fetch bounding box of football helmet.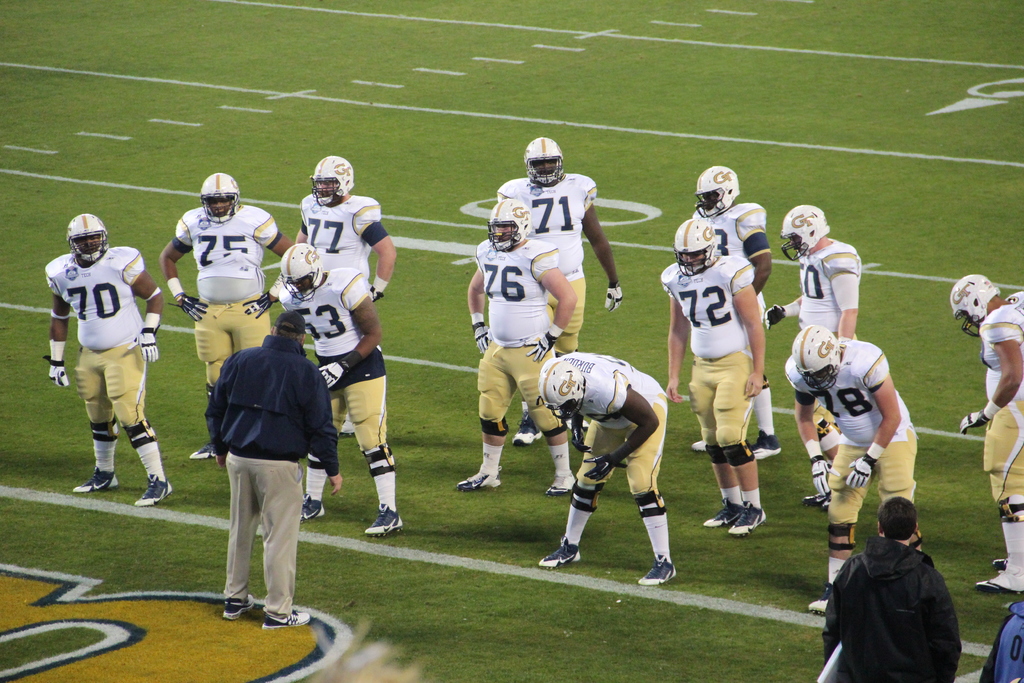
Bbox: [776, 203, 831, 262].
